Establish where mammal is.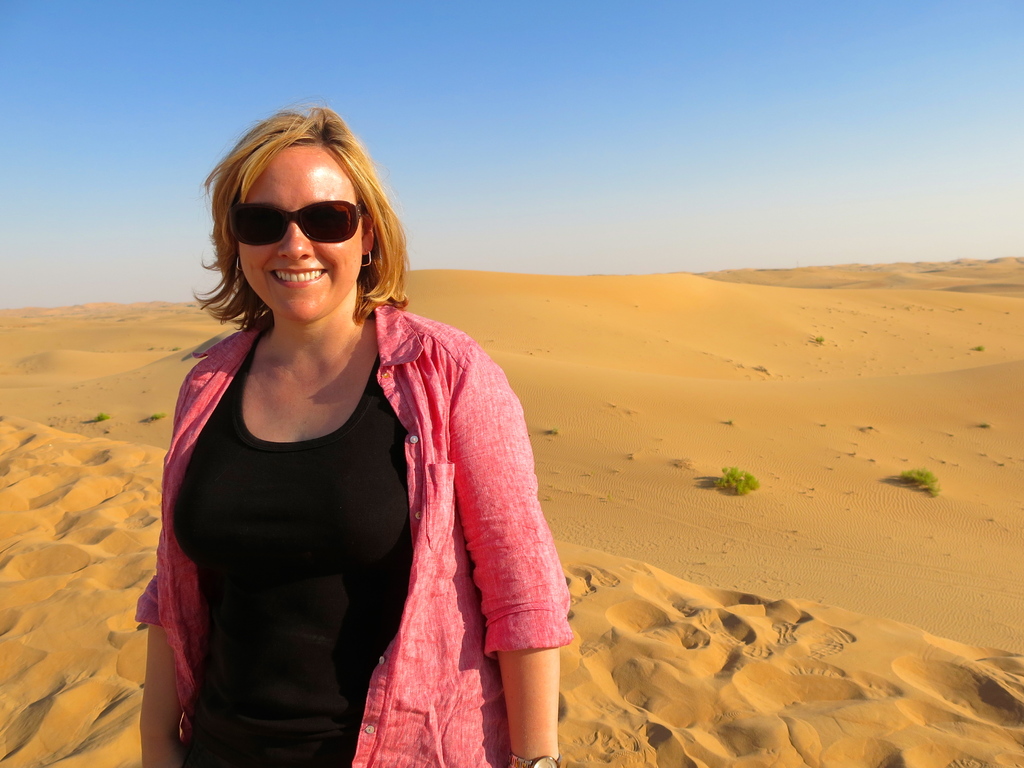
Established at left=132, top=101, right=575, bottom=767.
